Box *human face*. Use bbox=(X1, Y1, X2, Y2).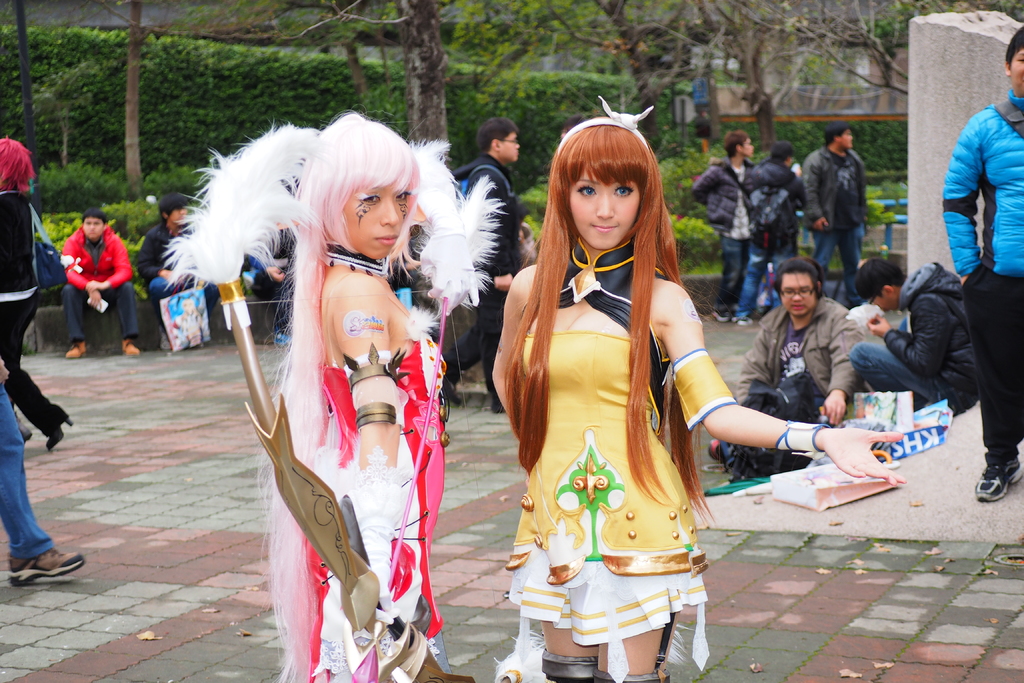
bbox=(499, 131, 520, 163).
